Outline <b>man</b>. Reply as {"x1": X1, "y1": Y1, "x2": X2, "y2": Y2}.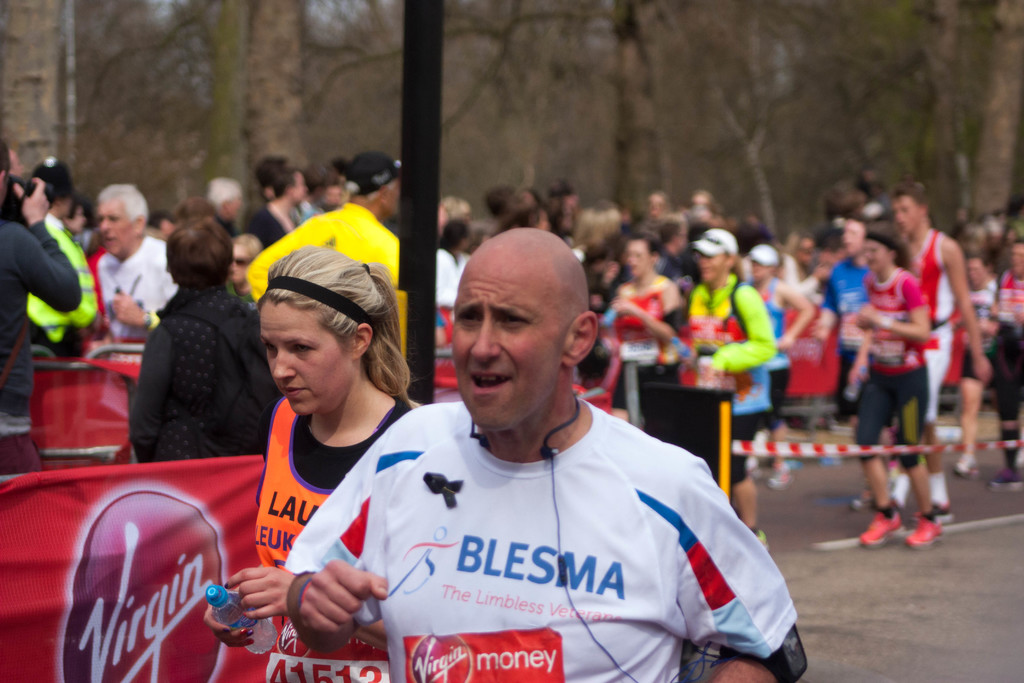
{"x1": 90, "y1": 179, "x2": 178, "y2": 346}.
